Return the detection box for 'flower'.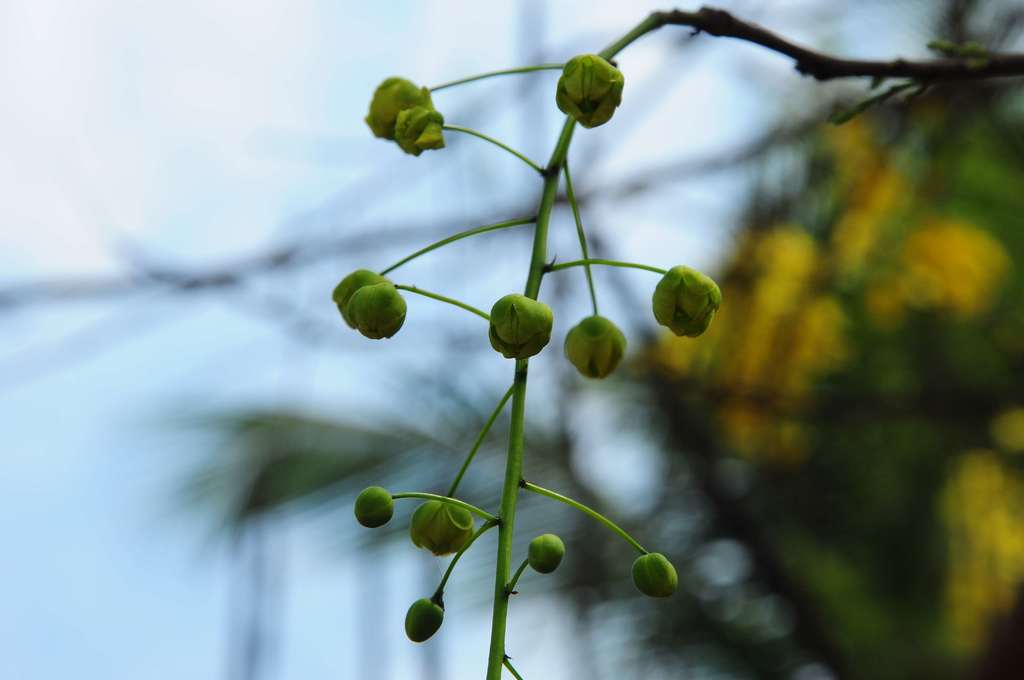
box(408, 496, 476, 559).
